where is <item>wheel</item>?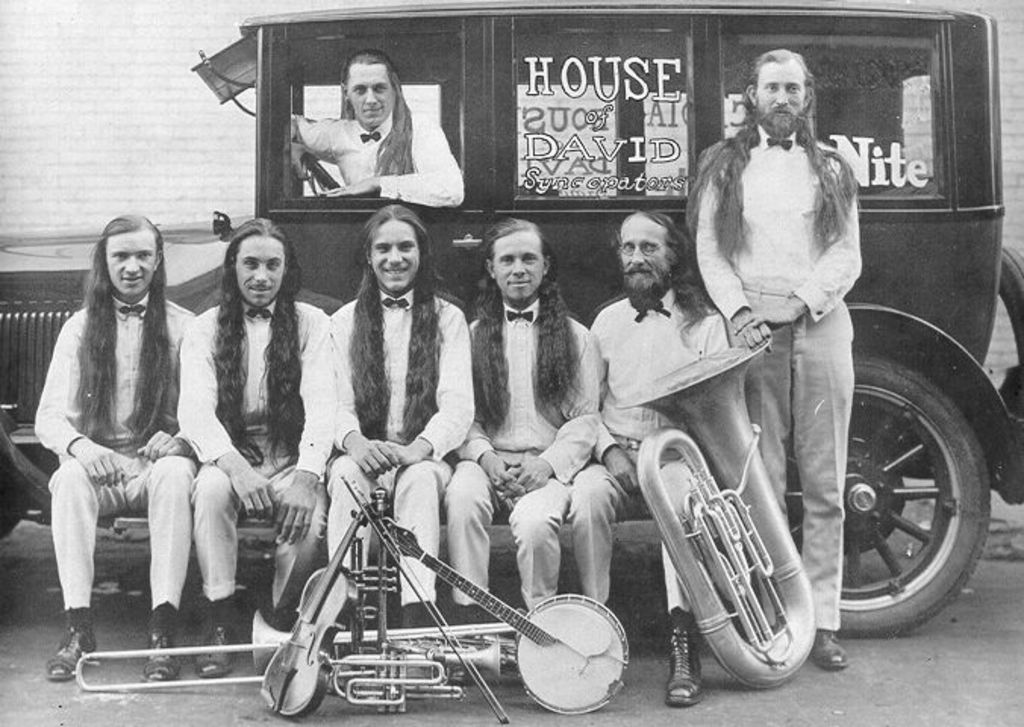
(x1=994, y1=245, x2=1022, y2=412).
